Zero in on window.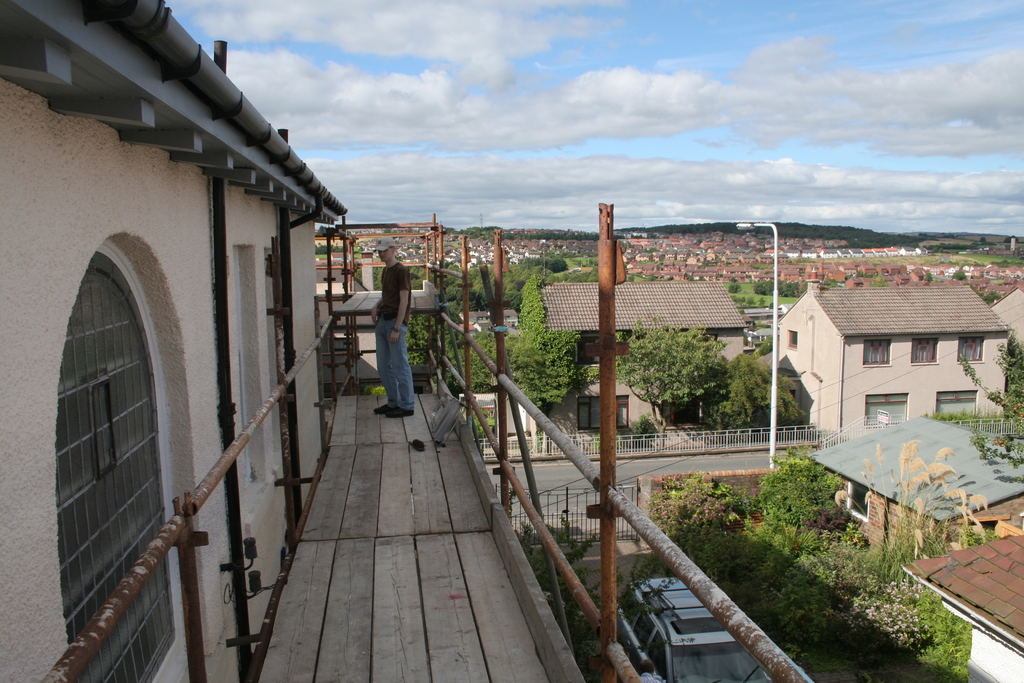
Zeroed in: [909,339,941,363].
